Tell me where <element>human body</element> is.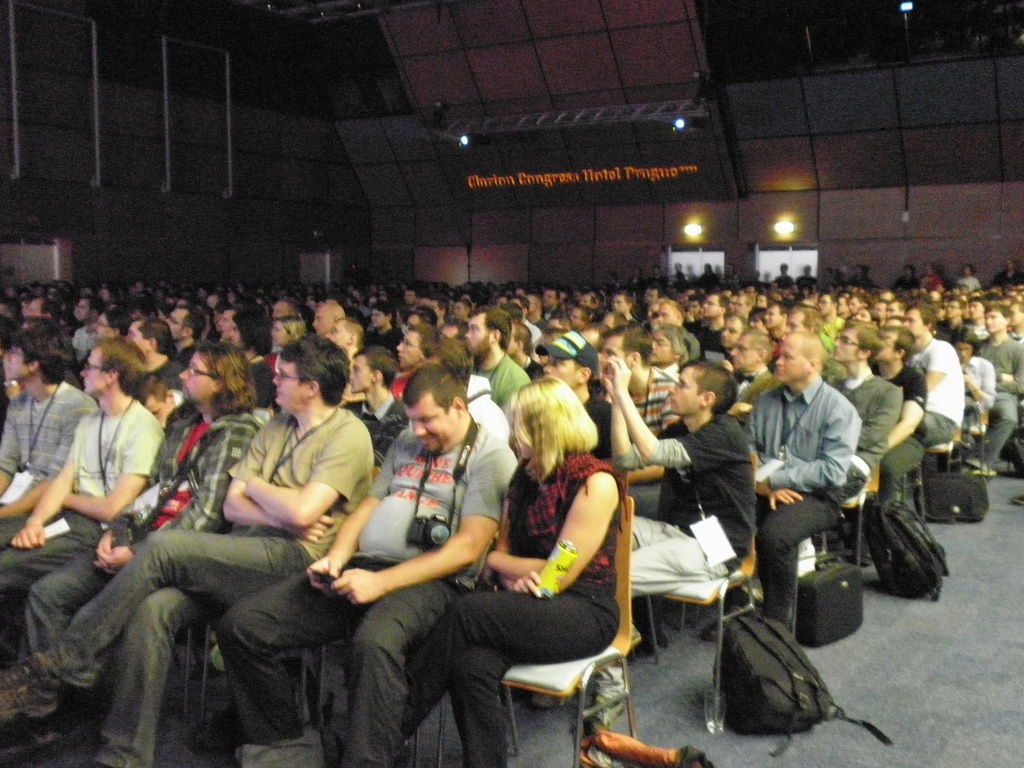
<element>human body</element> is at [left=402, top=377, right=619, bottom=767].
